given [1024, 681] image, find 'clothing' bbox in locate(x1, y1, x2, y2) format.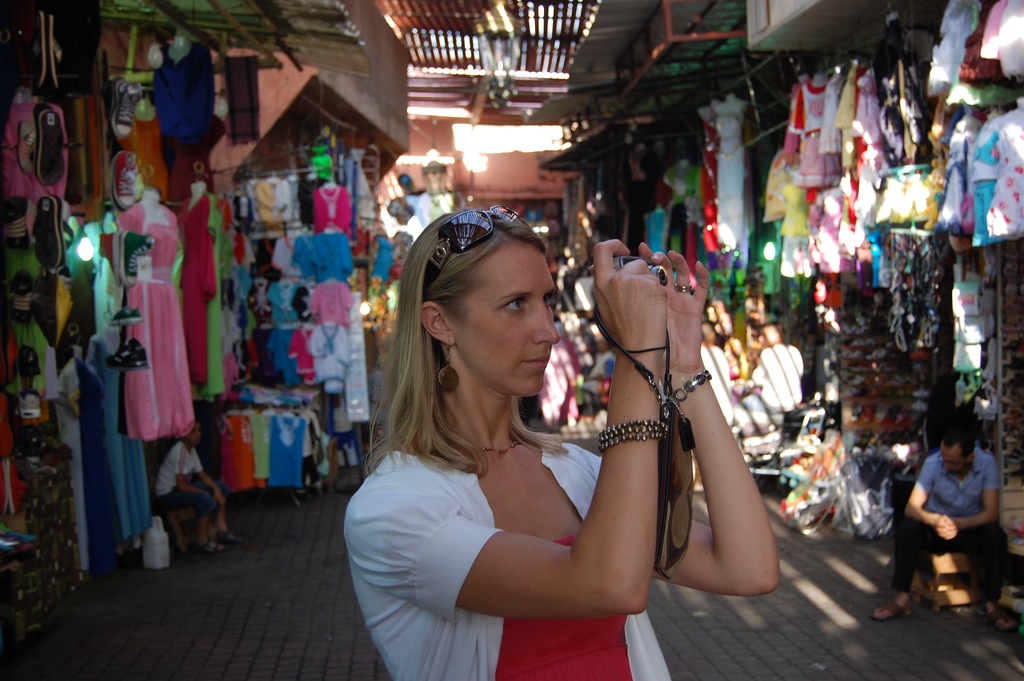
locate(749, 343, 801, 416).
